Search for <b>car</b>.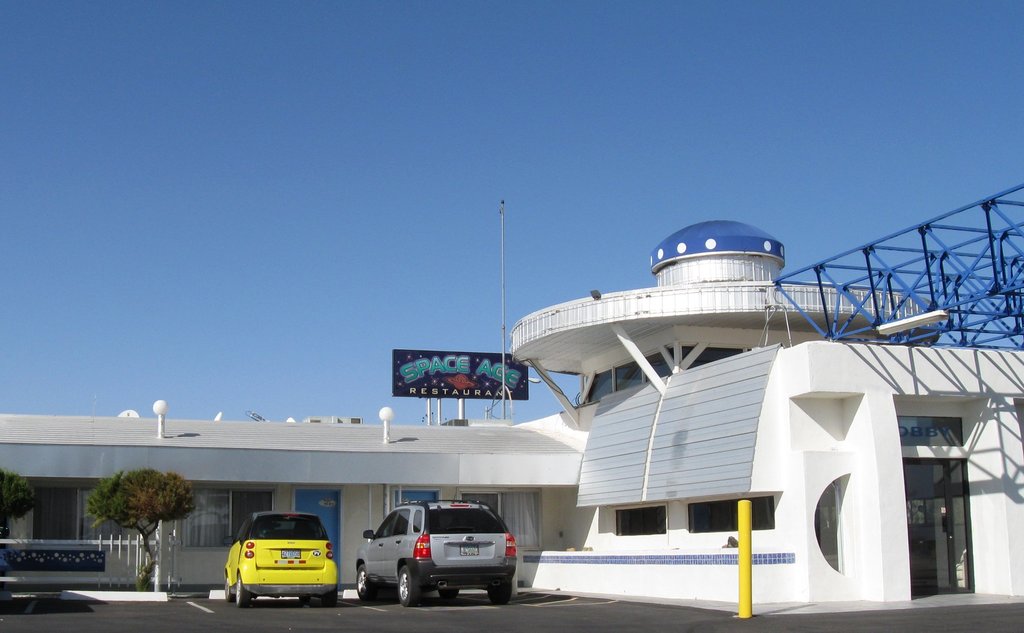
Found at detection(225, 513, 340, 609).
